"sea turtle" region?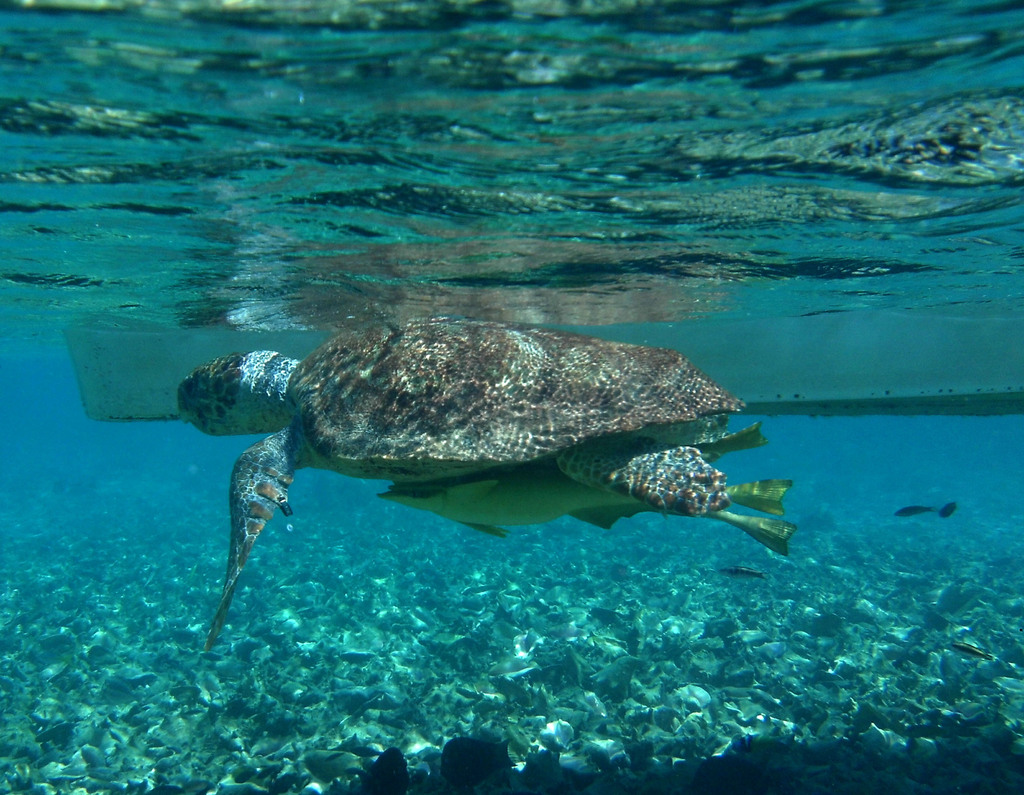
175/311/744/658
